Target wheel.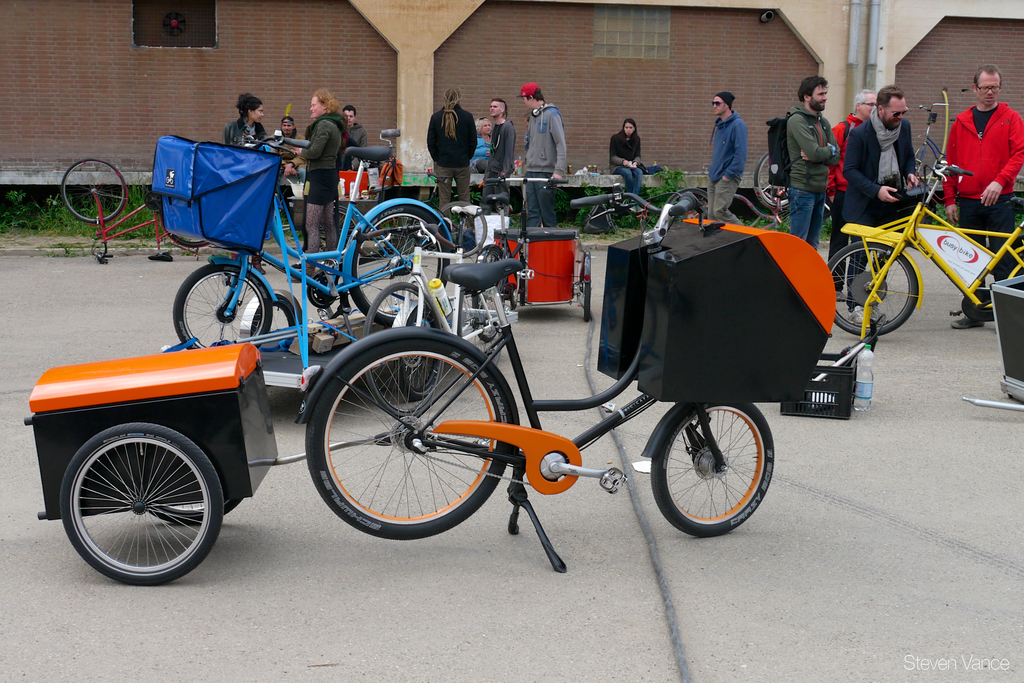
Target region: box=[59, 423, 221, 582].
